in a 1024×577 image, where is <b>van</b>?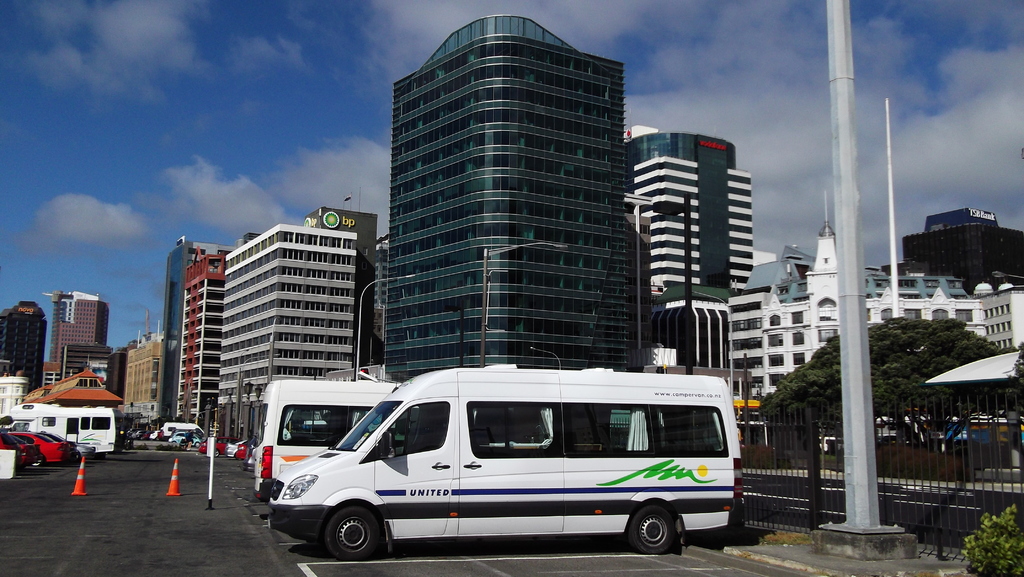
Rect(261, 363, 746, 564).
